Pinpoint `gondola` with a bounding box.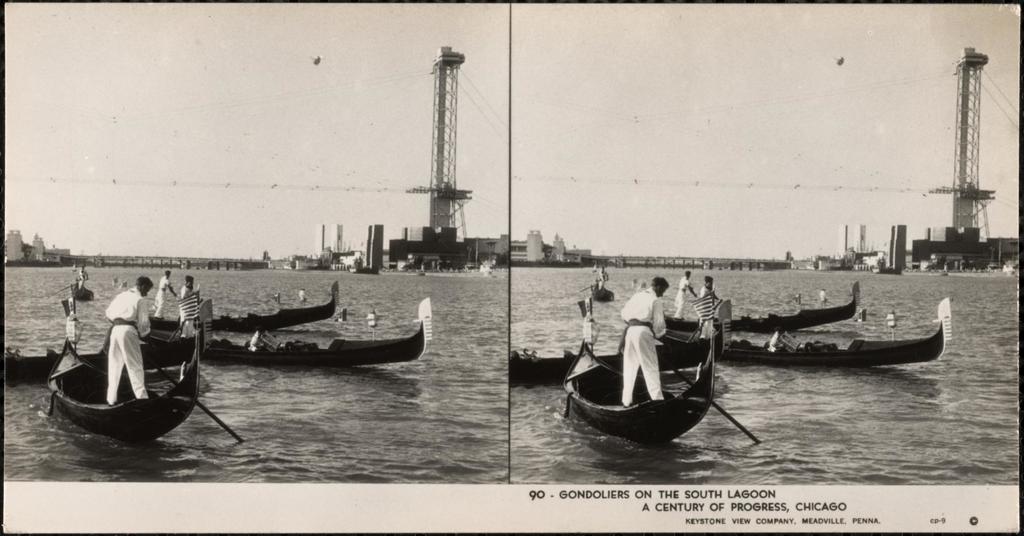
box(581, 281, 616, 304).
